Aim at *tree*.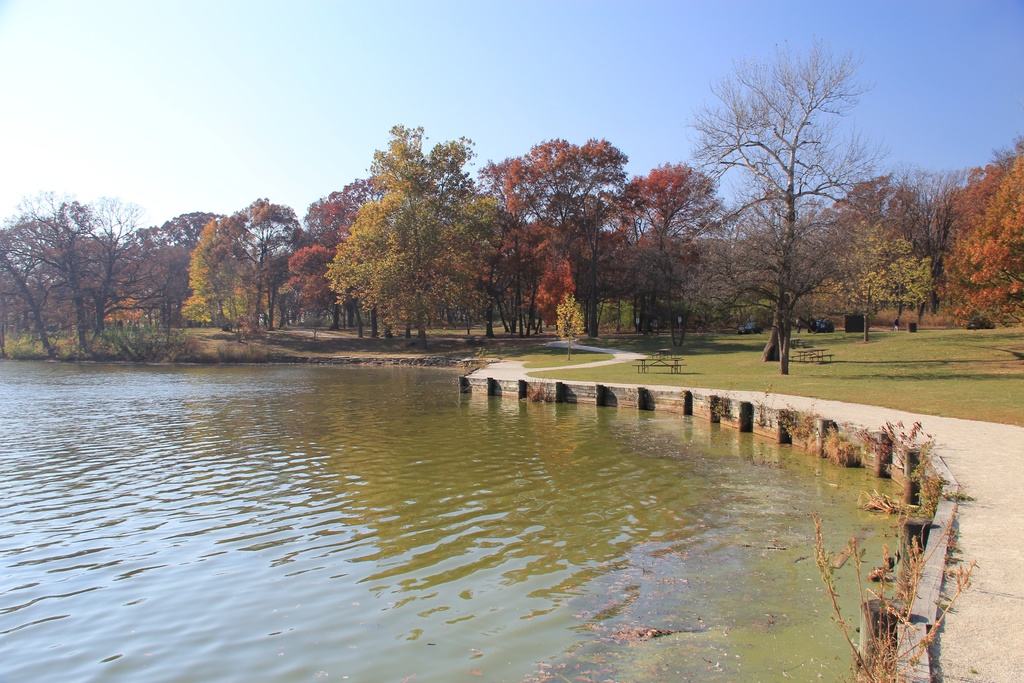
Aimed at select_region(269, 236, 341, 334).
